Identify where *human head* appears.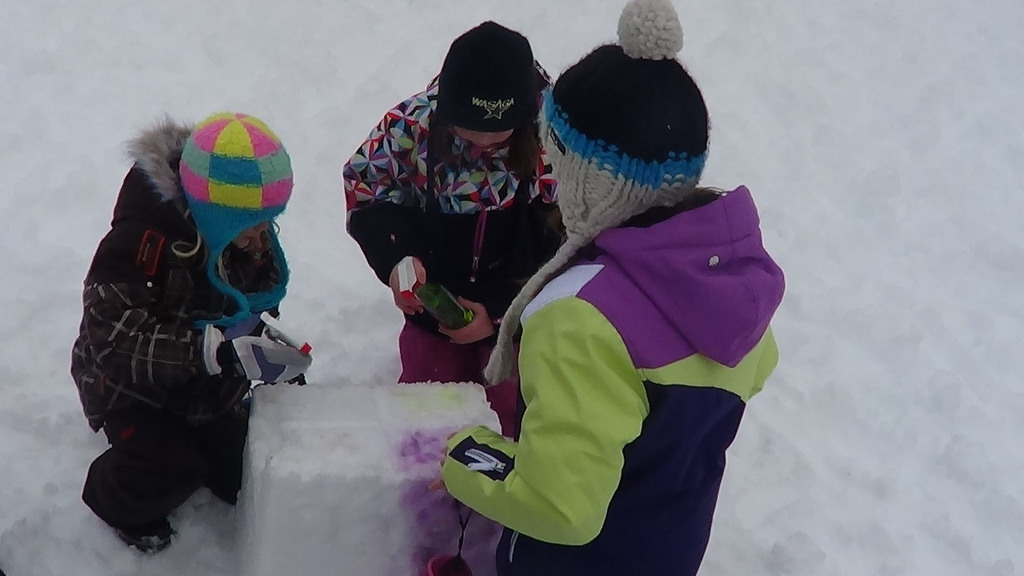
Appears at (left=534, top=40, right=721, bottom=233).
